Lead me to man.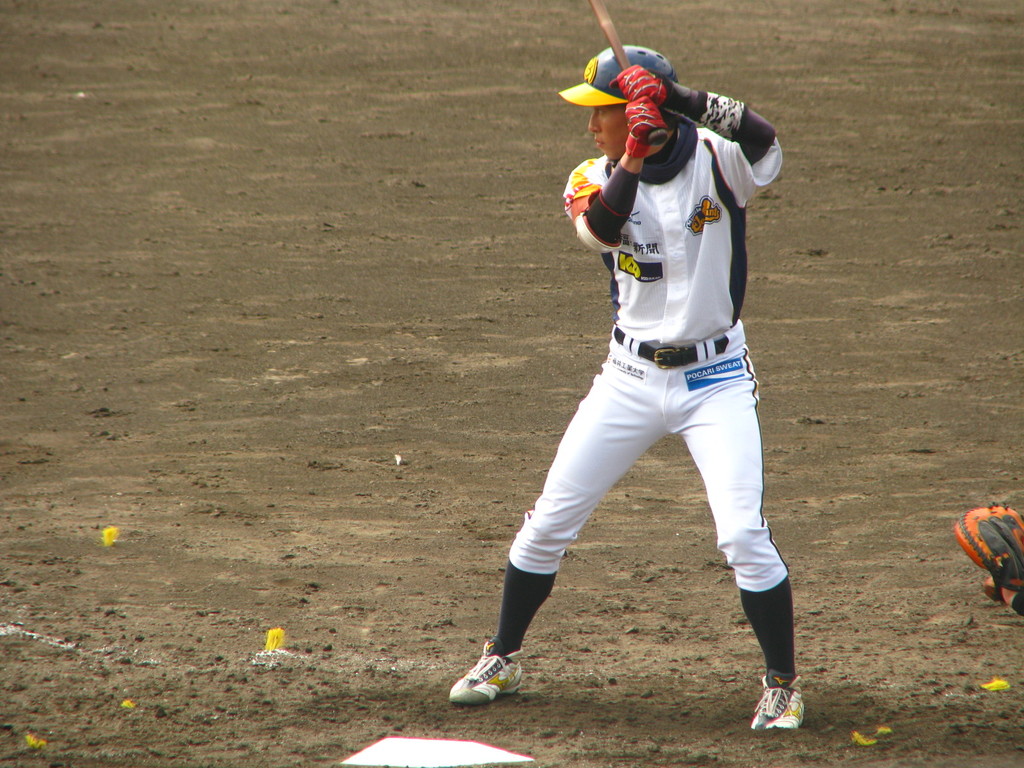
Lead to [465,15,814,730].
